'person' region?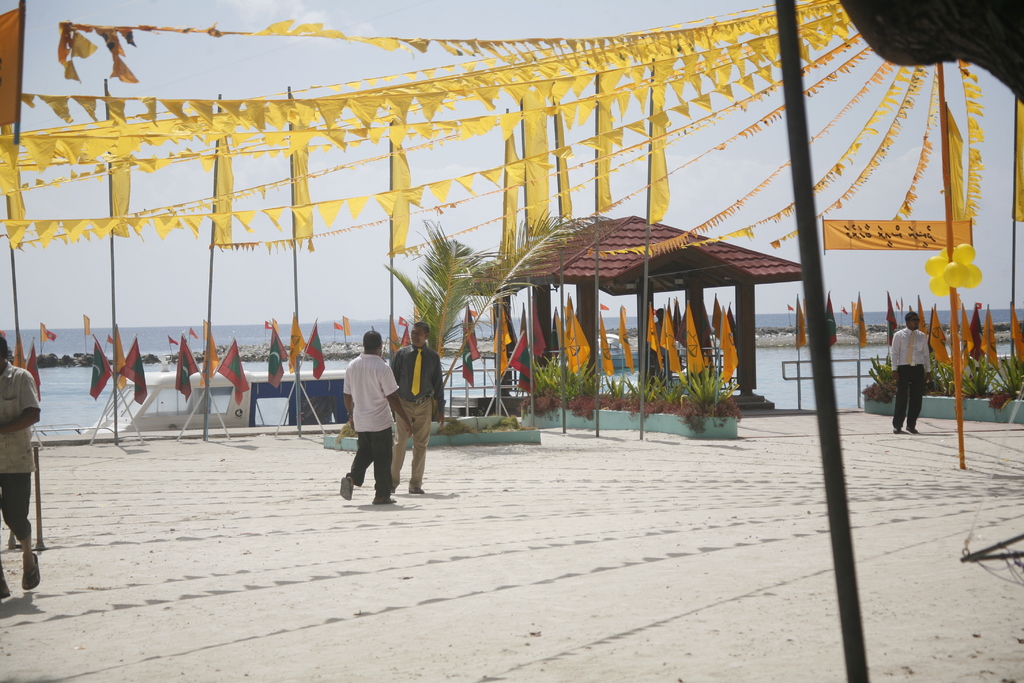
(889,309,929,440)
